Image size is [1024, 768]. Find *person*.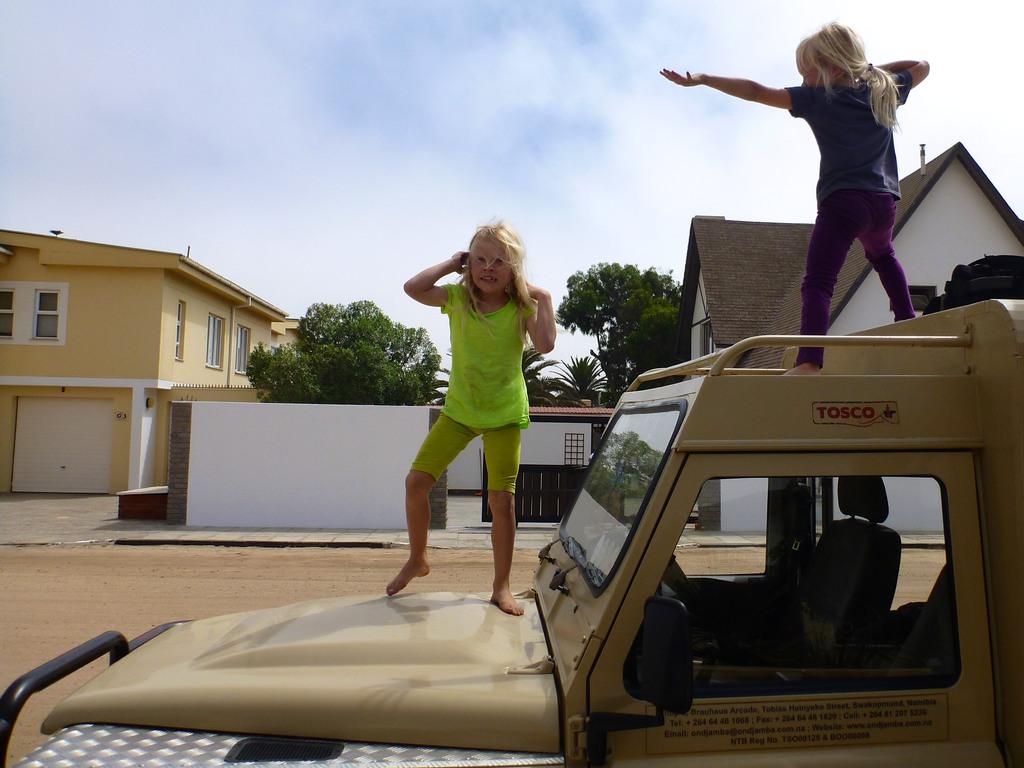
385:222:558:612.
